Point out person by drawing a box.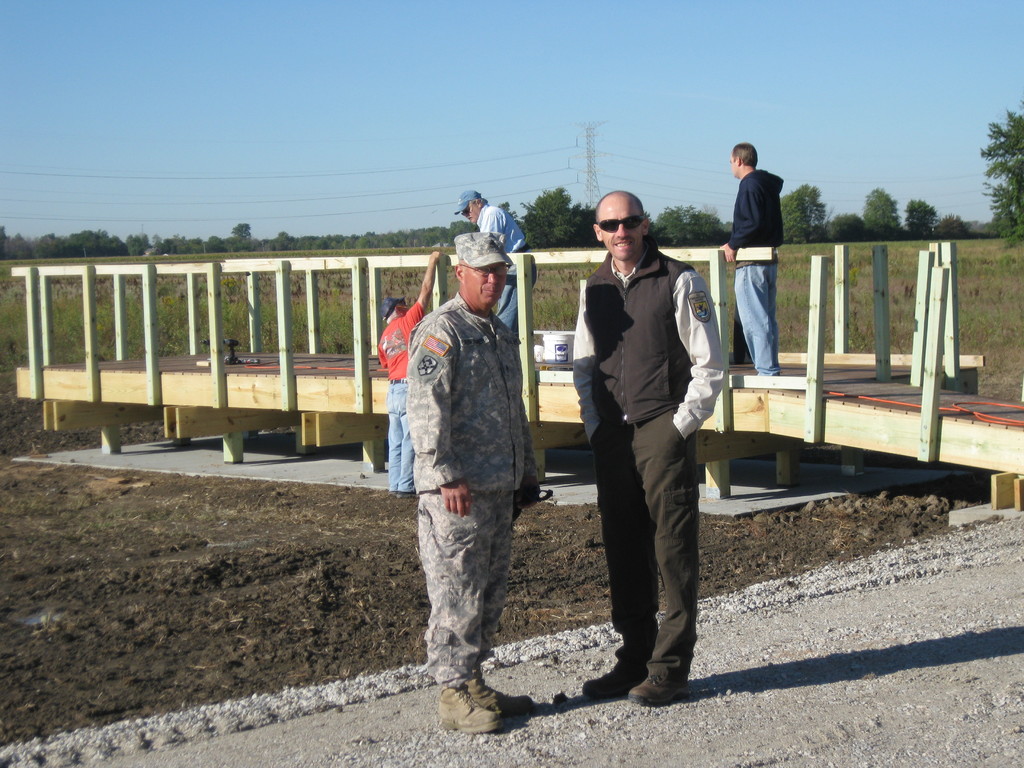
(x1=376, y1=245, x2=445, y2=498).
